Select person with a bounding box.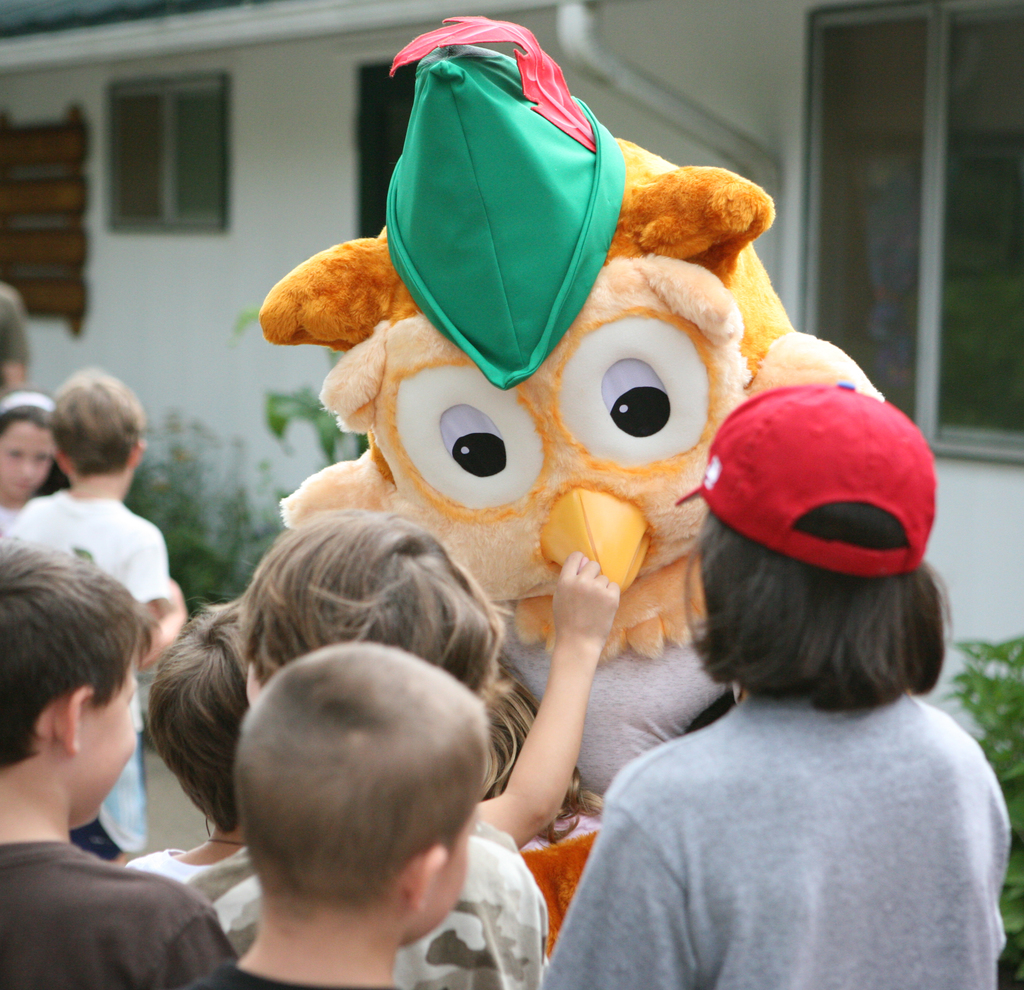
[191,644,499,989].
